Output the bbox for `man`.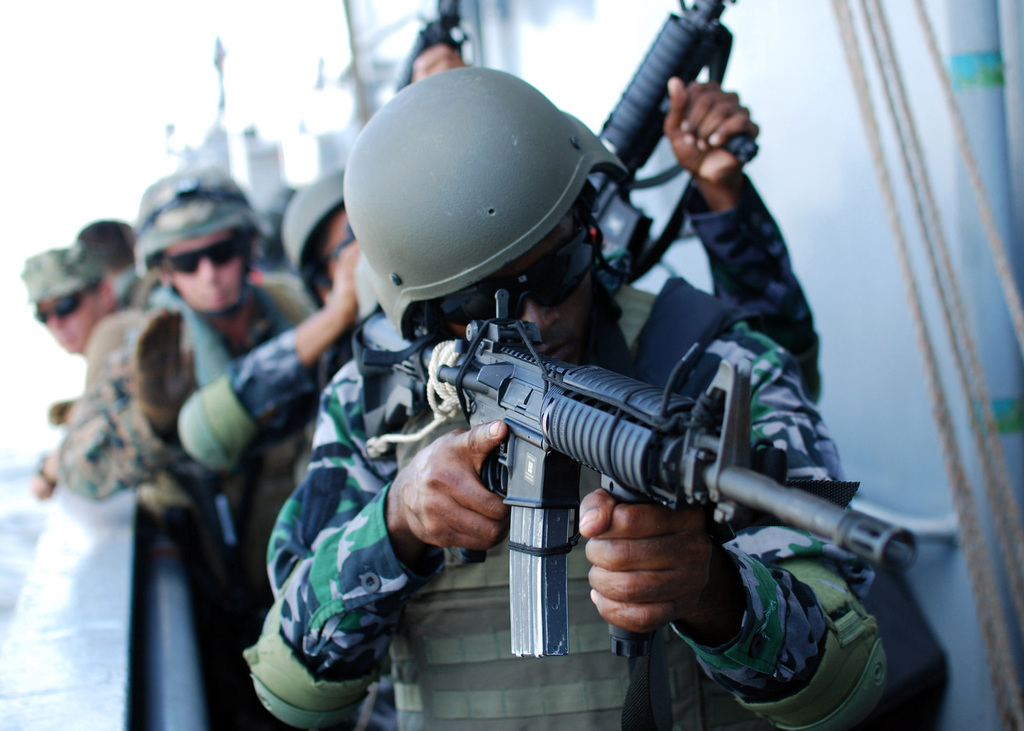
179:44:452:532.
